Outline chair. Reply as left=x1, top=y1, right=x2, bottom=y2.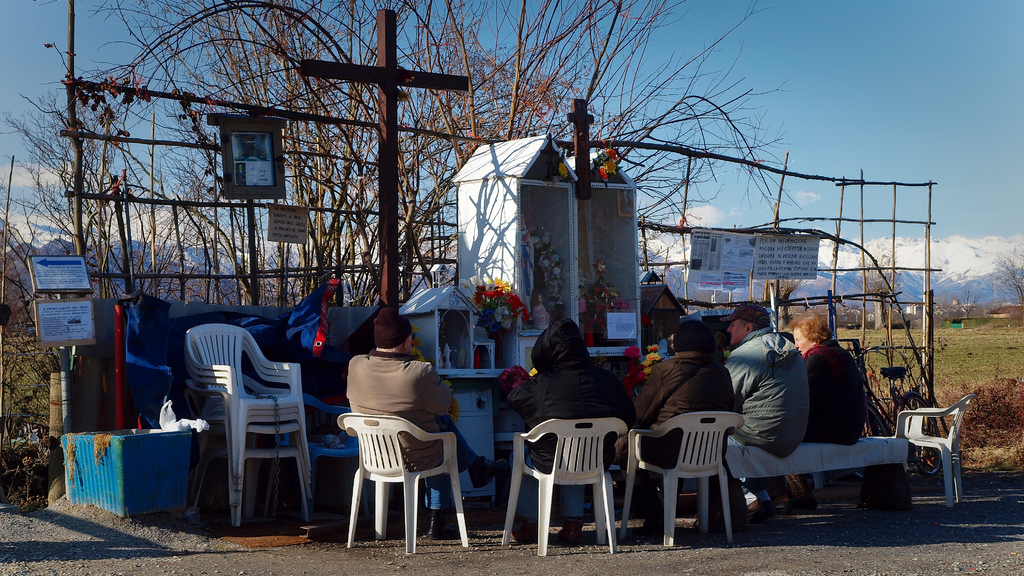
left=279, top=394, right=369, bottom=533.
